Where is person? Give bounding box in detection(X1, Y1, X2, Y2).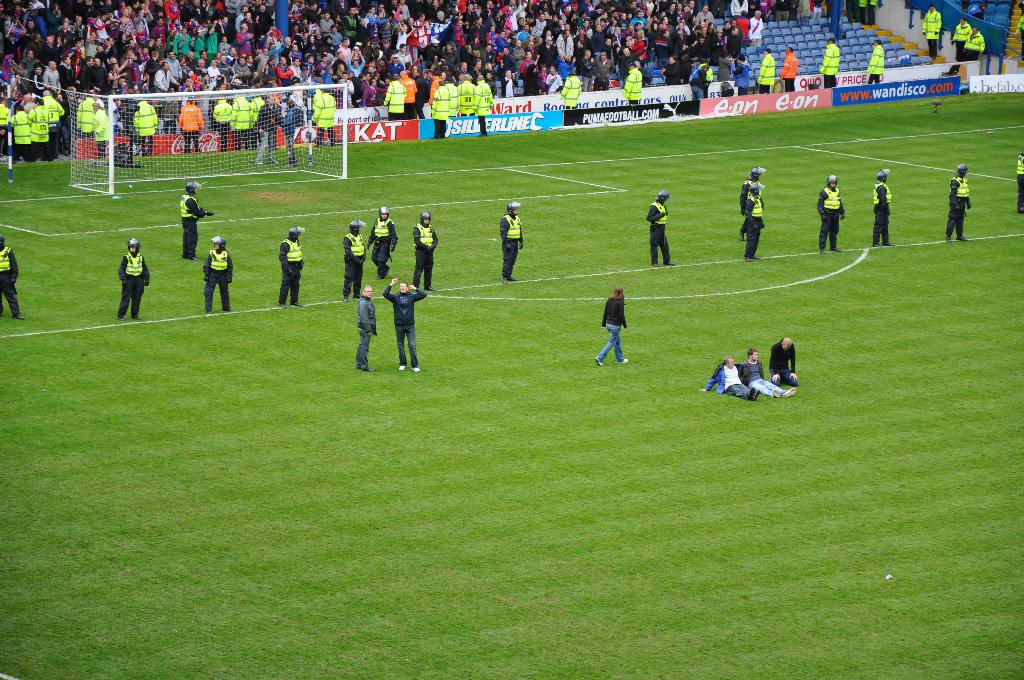
detection(874, 164, 890, 250).
